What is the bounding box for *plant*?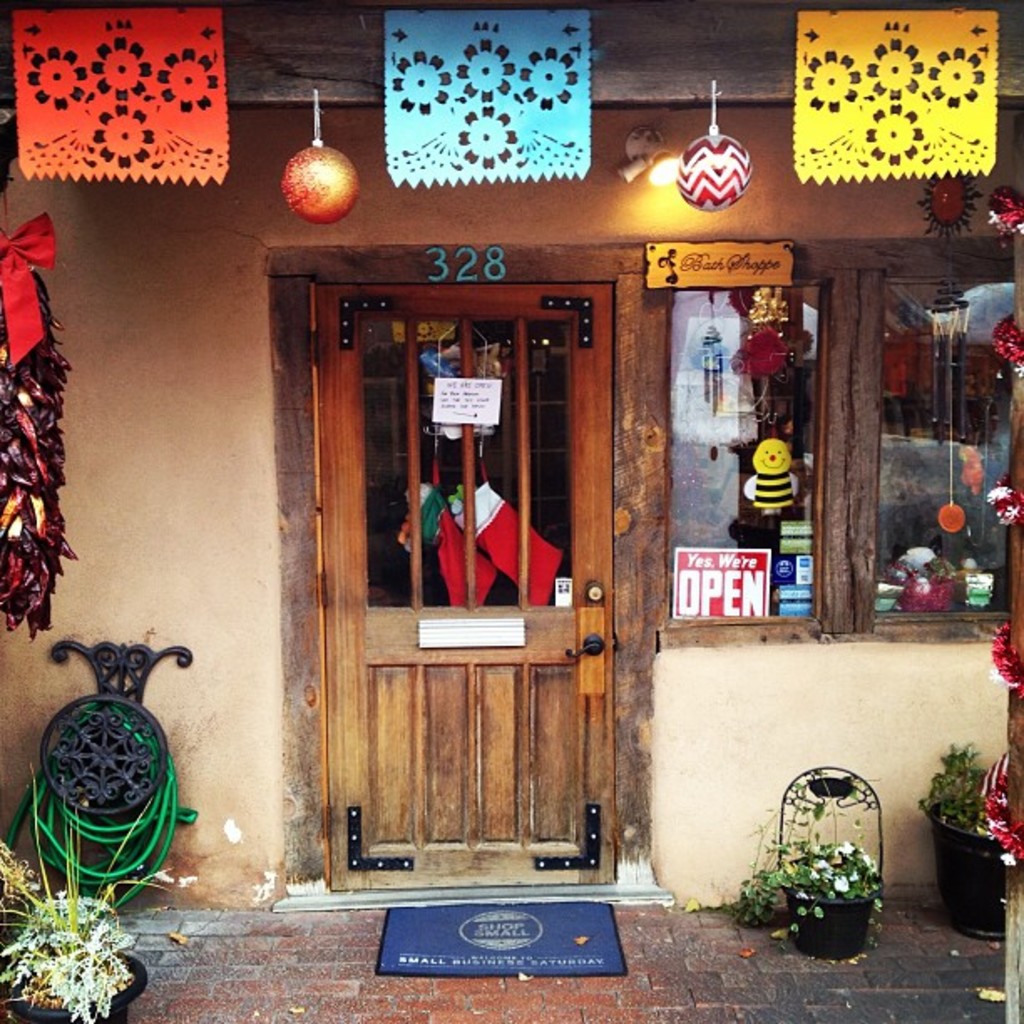
{"left": 2, "top": 887, "right": 136, "bottom": 1021}.
